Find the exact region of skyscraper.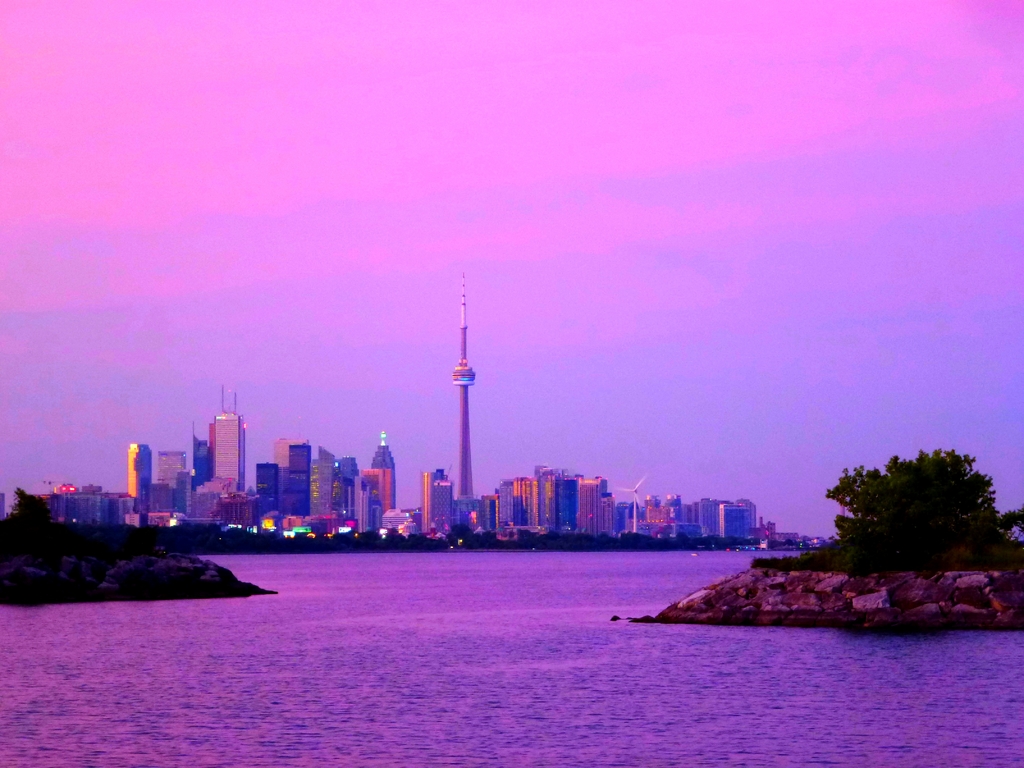
Exact region: pyautogui.locateOnScreen(118, 440, 145, 513).
